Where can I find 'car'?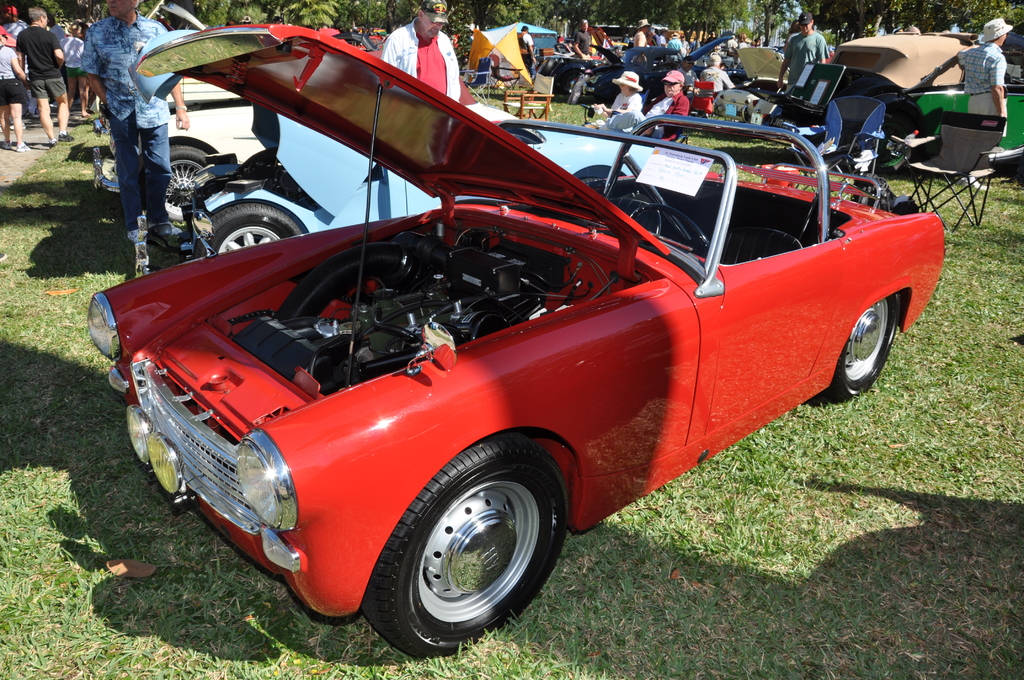
You can find it at bbox(92, 0, 246, 106).
